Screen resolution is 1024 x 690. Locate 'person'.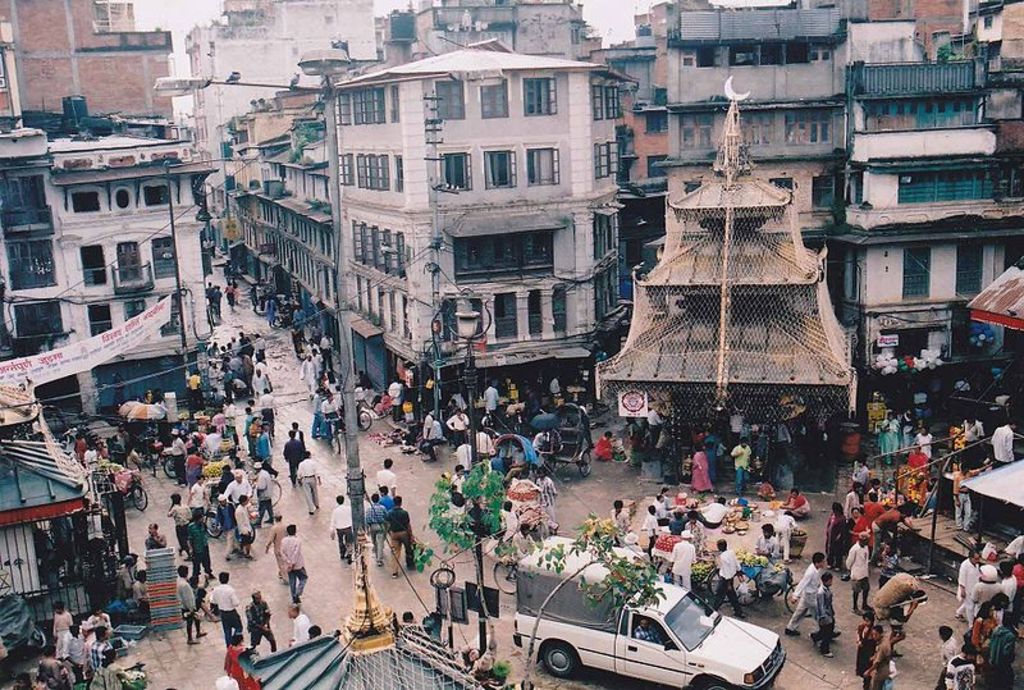
218, 285, 224, 315.
